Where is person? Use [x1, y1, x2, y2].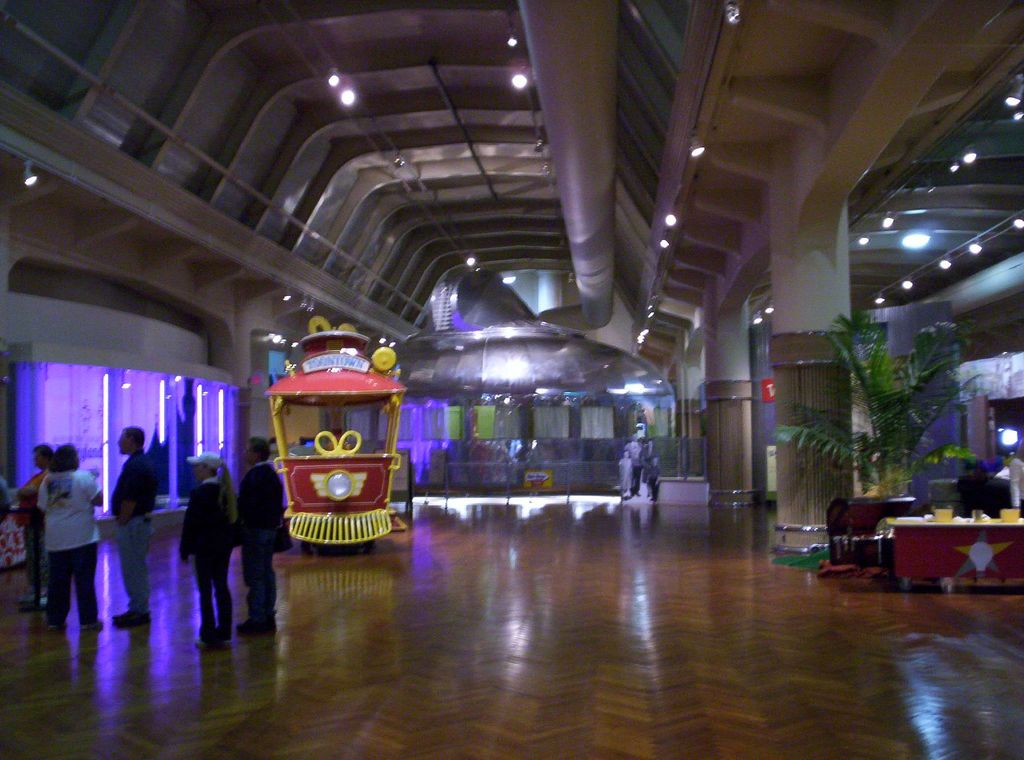
[108, 426, 159, 626].
